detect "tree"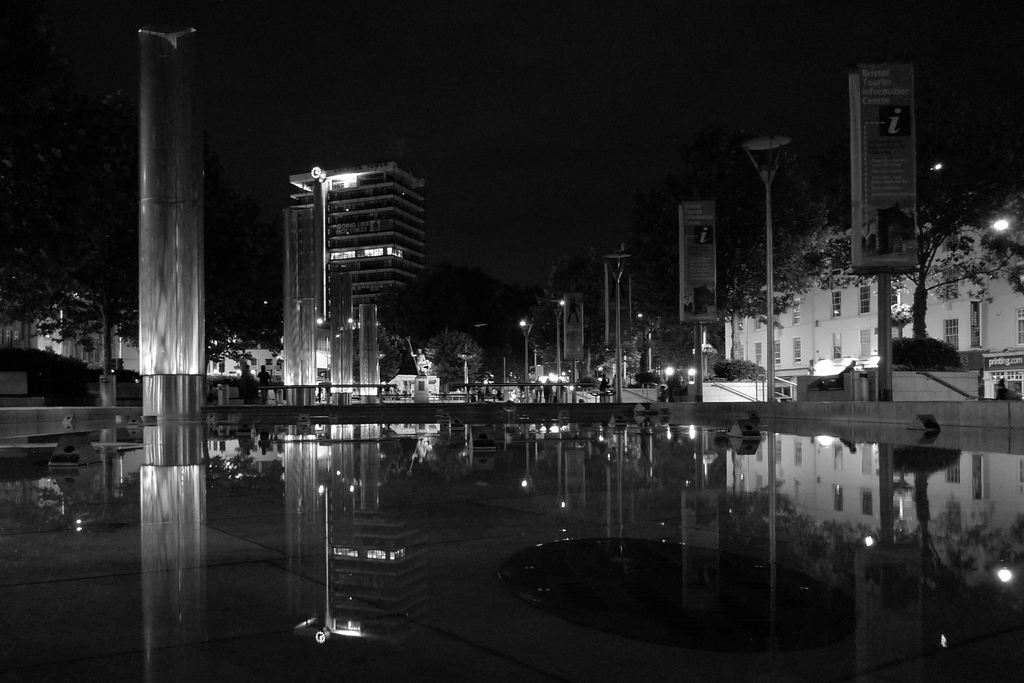
bbox=(510, 249, 621, 379)
